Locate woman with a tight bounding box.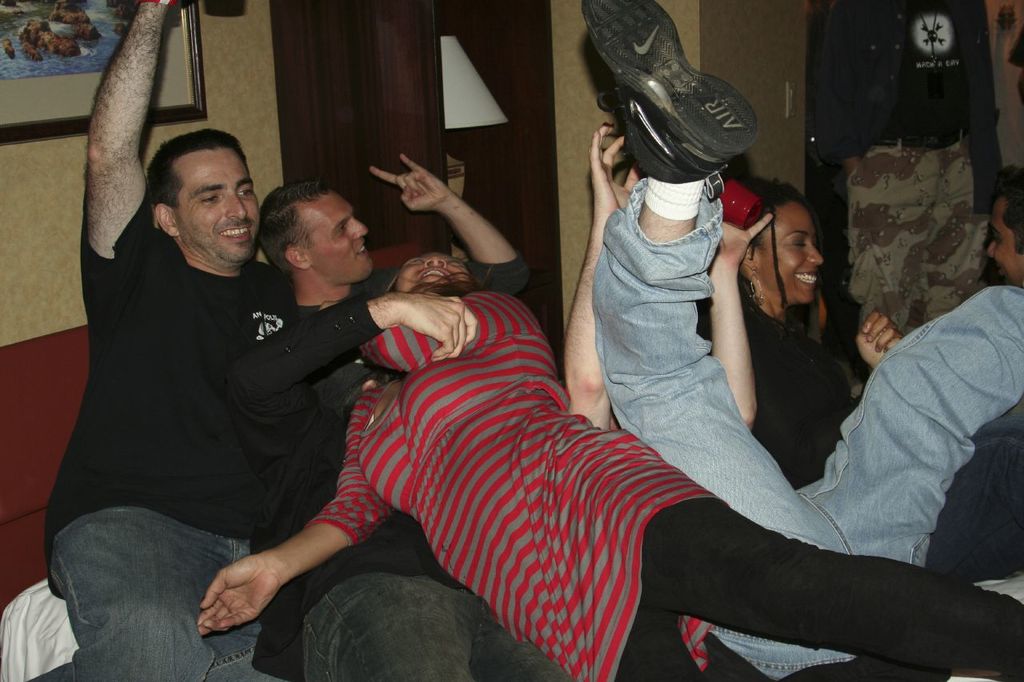
x1=694 y1=180 x2=899 y2=490.
